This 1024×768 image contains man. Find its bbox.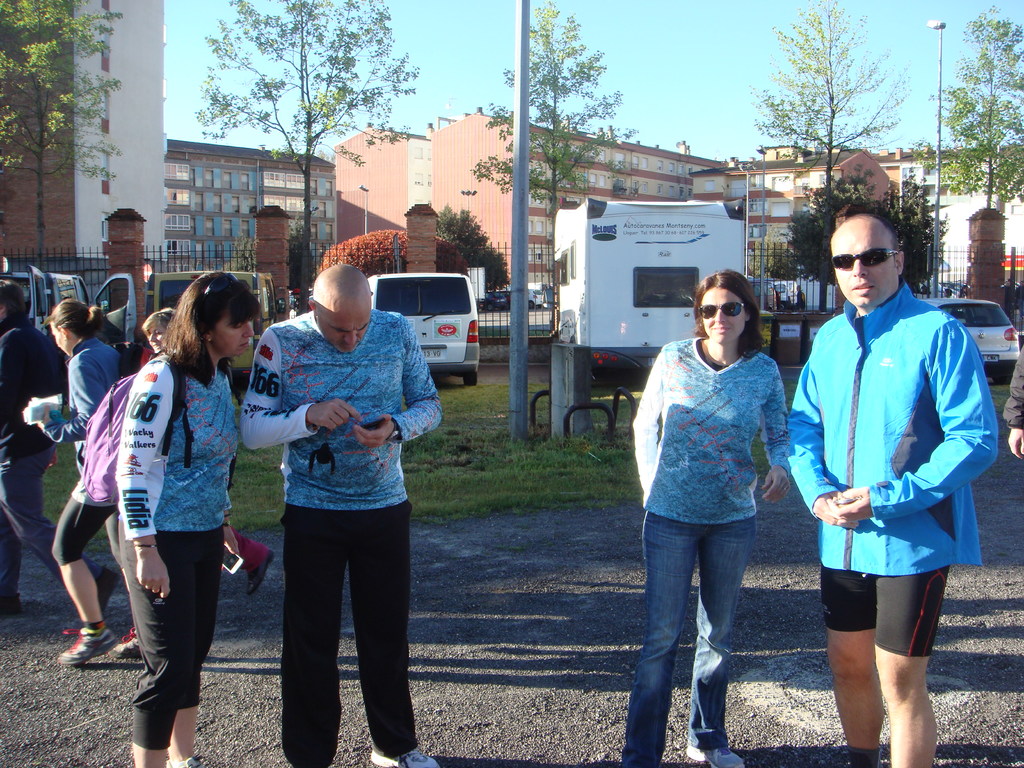
bbox=[225, 264, 456, 765].
